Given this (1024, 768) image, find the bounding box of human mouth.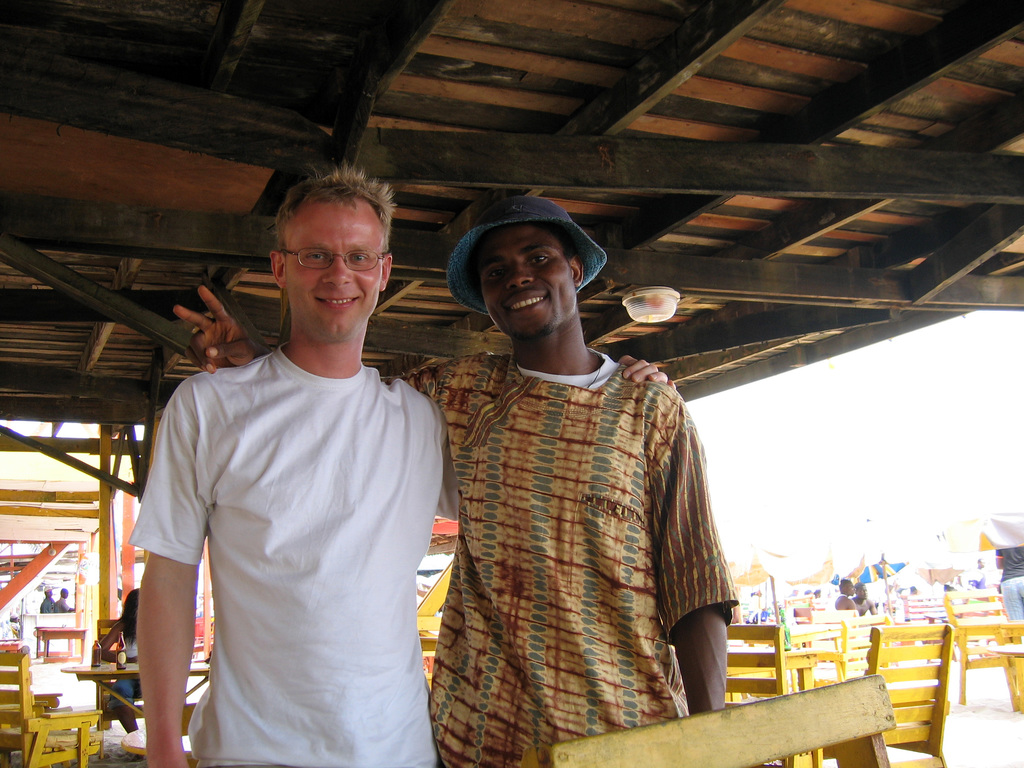
[506,289,547,314].
